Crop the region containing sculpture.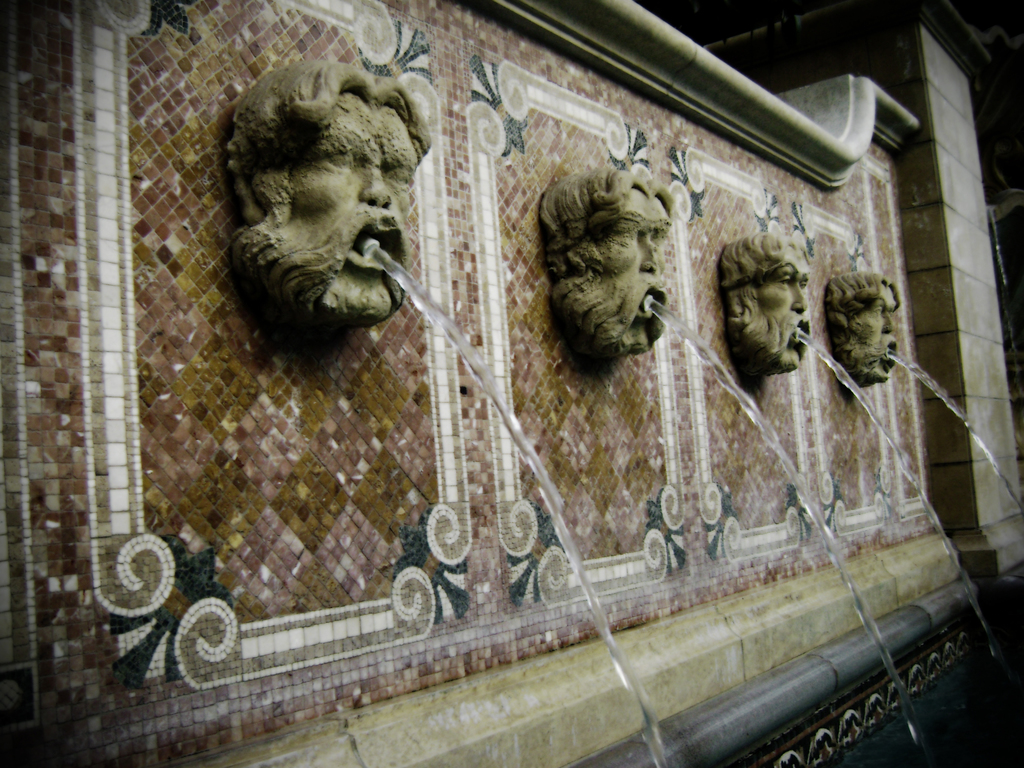
Crop region: [534, 155, 676, 371].
